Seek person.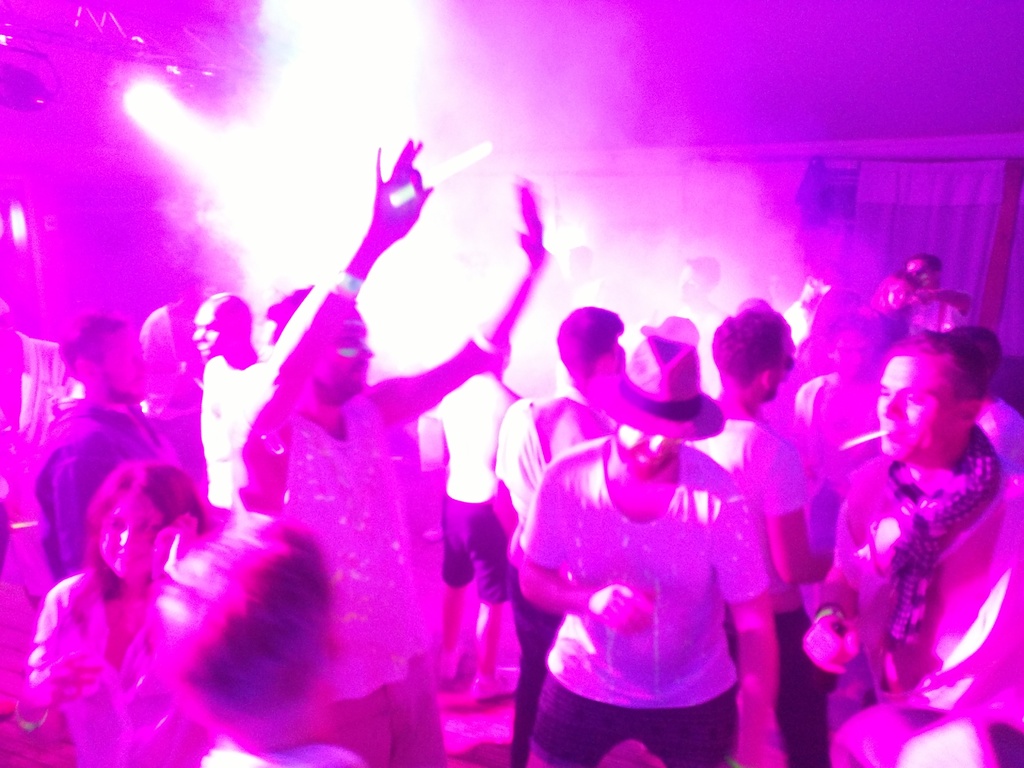
{"x1": 858, "y1": 262, "x2": 916, "y2": 346}.
